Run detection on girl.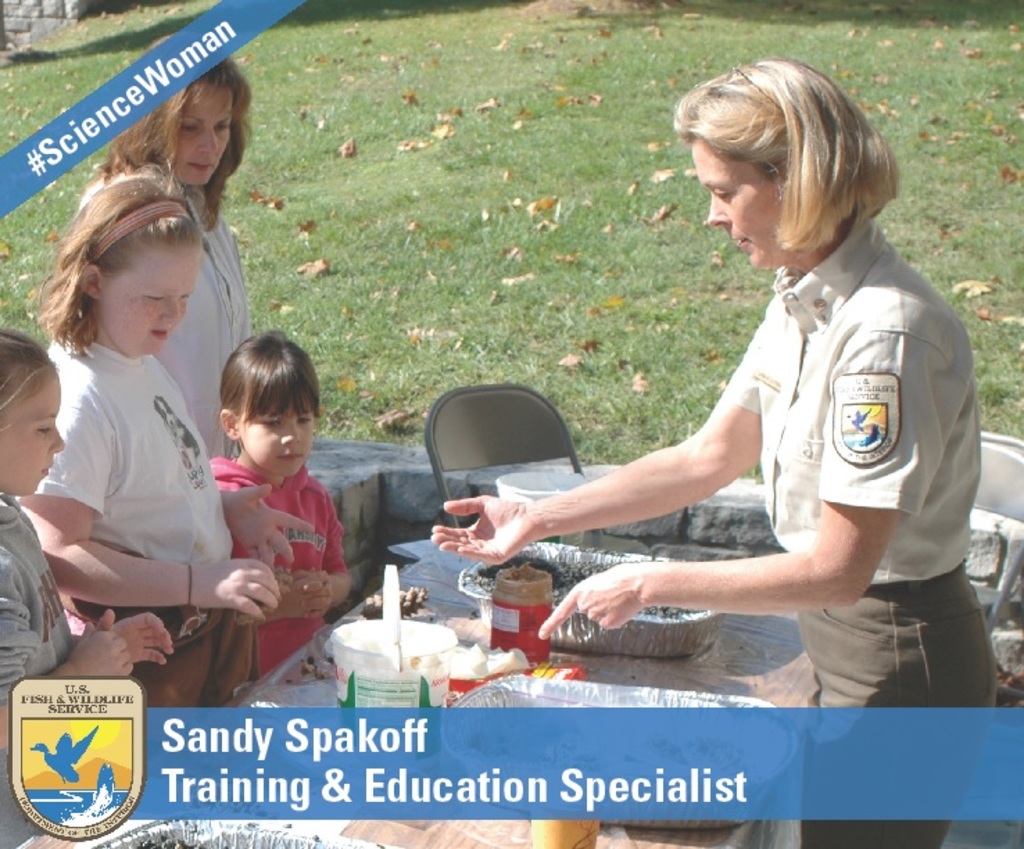
Result: [x1=210, y1=326, x2=344, y2=677].
